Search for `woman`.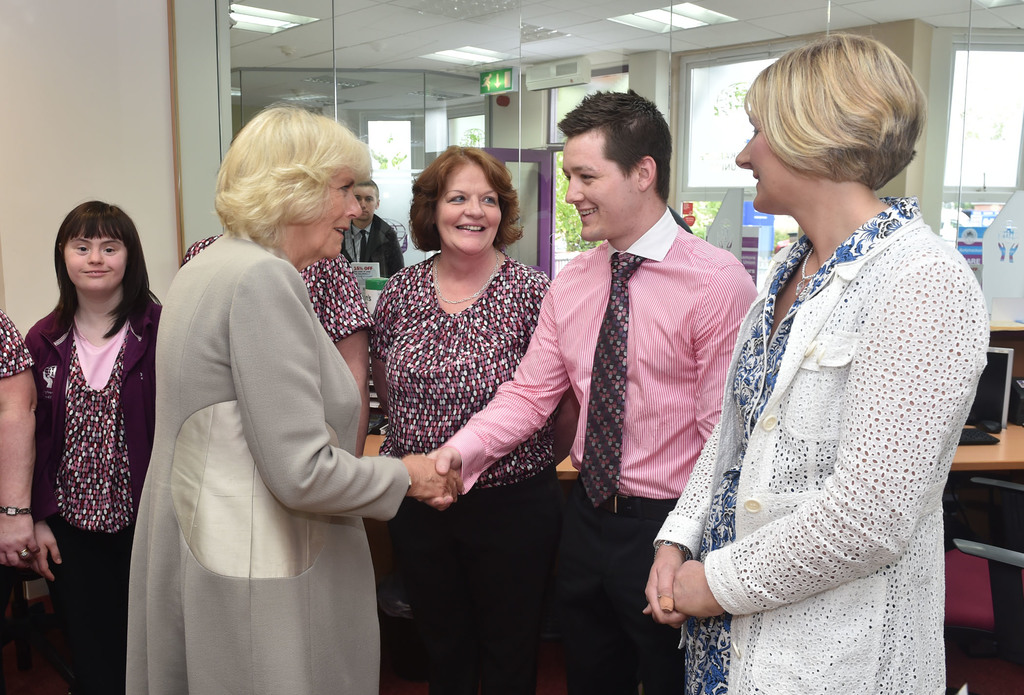
Found at 636/23/995/694.
